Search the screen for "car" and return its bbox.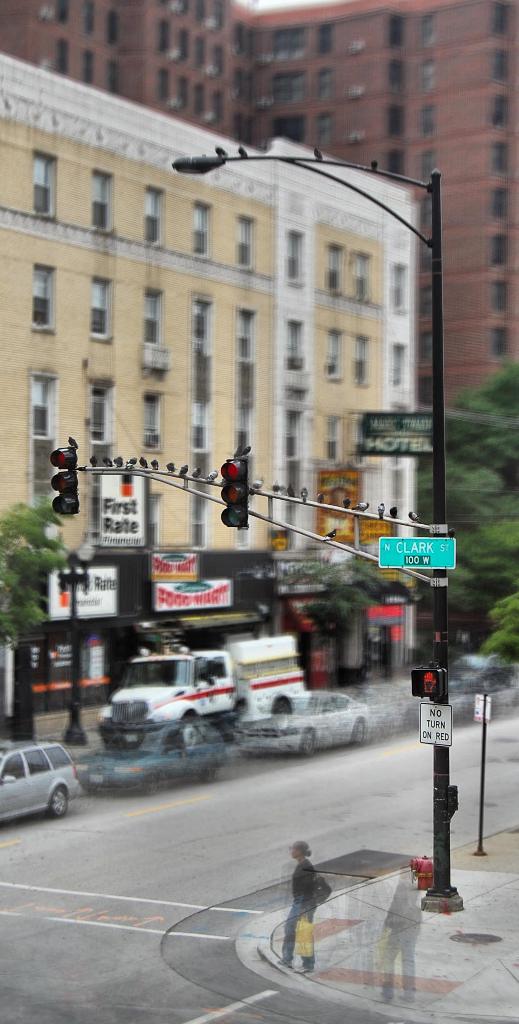
Found: (451, 650, 518, 698).
